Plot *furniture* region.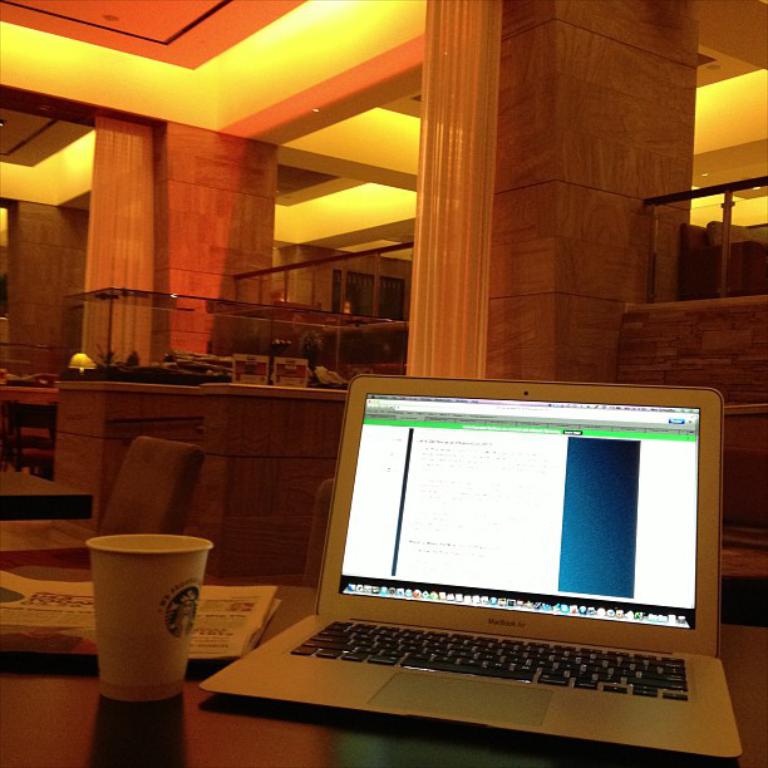
Plotted at crop(0, 462, 97, 517).
